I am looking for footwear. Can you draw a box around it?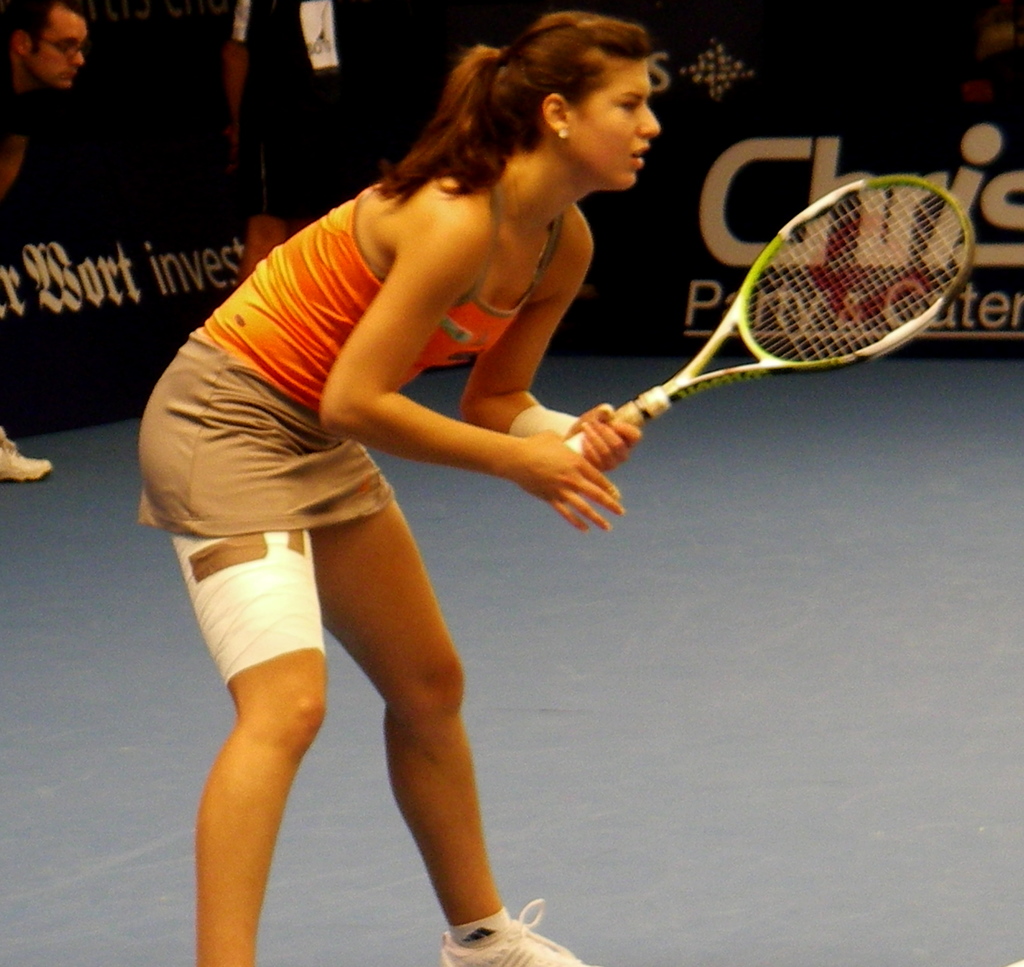
Sure, the bounding box is l=0, t=428, r=59, b=487.
